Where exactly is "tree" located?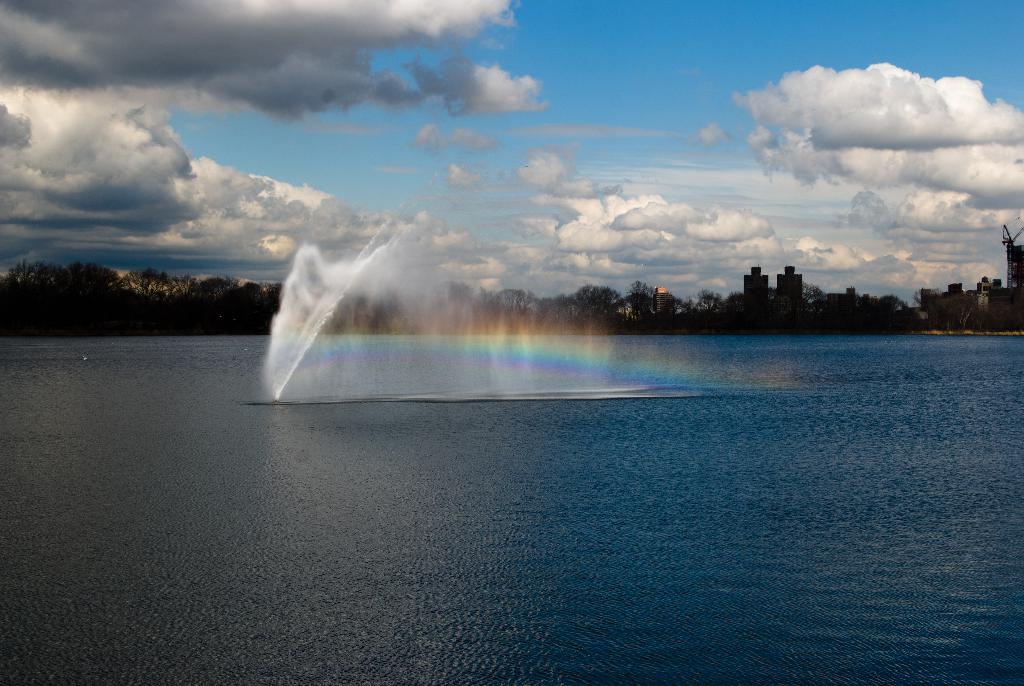
Its bounding box is 189/266/235/298.
